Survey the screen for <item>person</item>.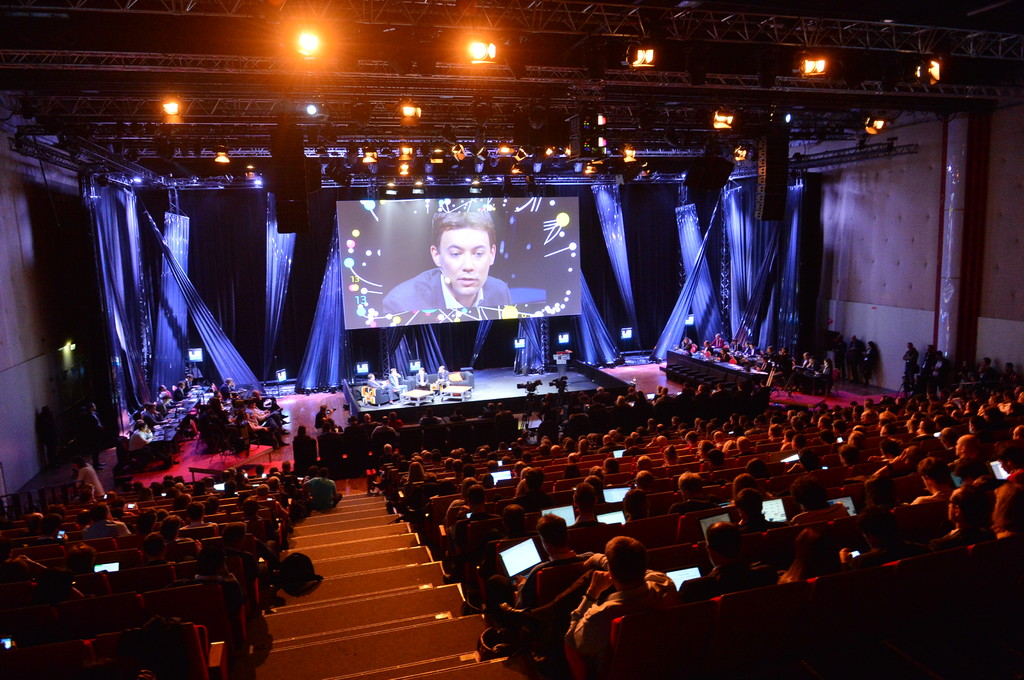
Survey found: crop(237, 464, 301, 526).
